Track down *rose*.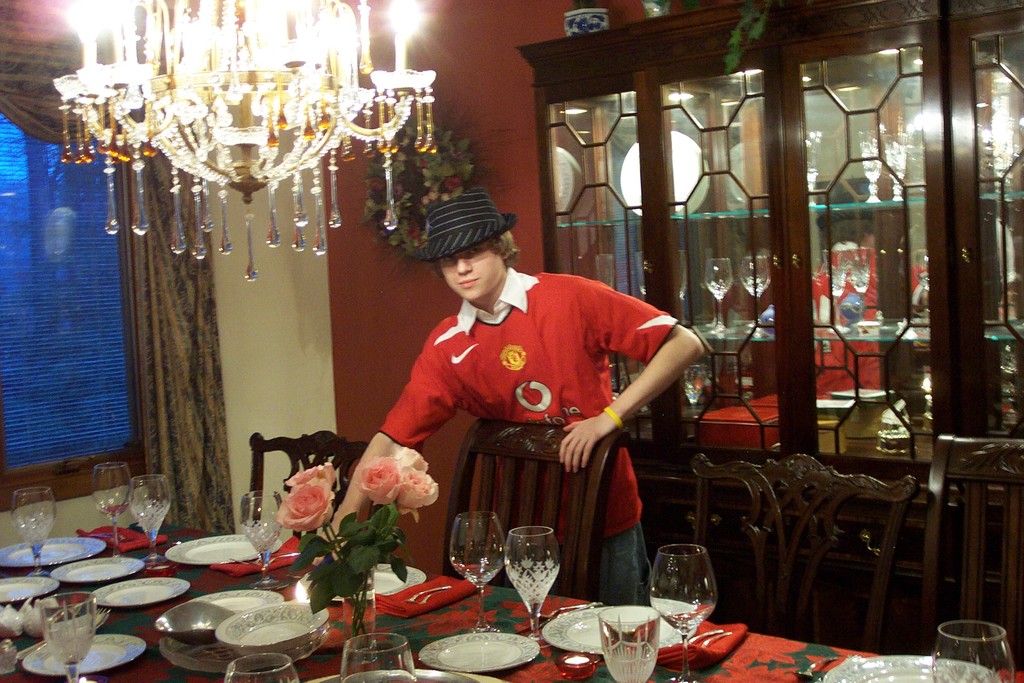
Tracked to l=445, t=177, r=465, b=192.
